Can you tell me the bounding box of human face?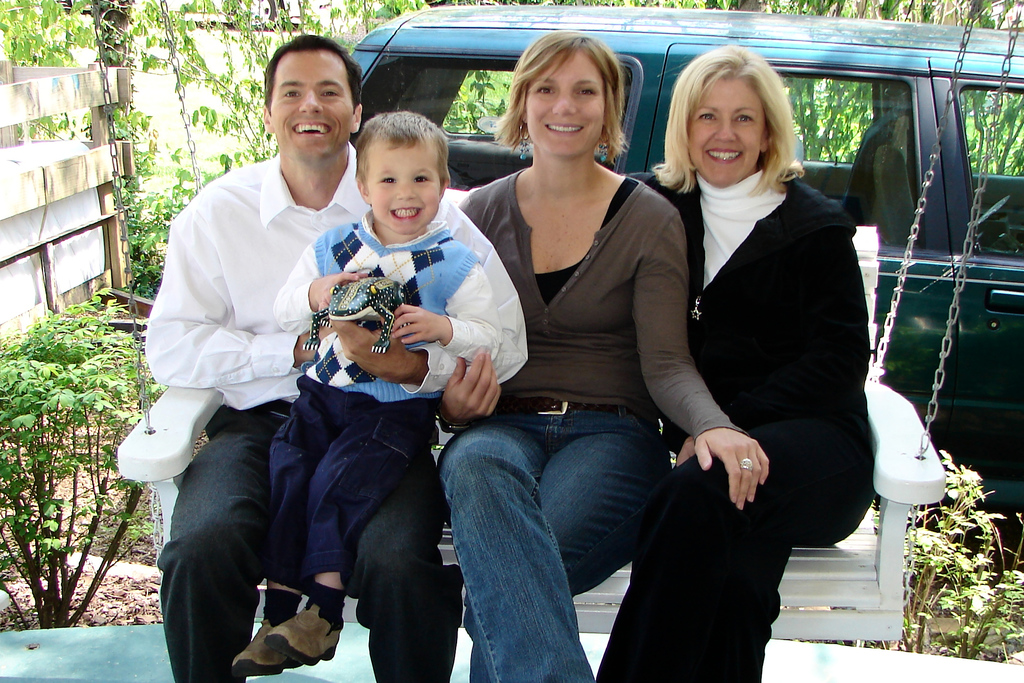
[x1=272, y1=50, x2=354, y2=157].
